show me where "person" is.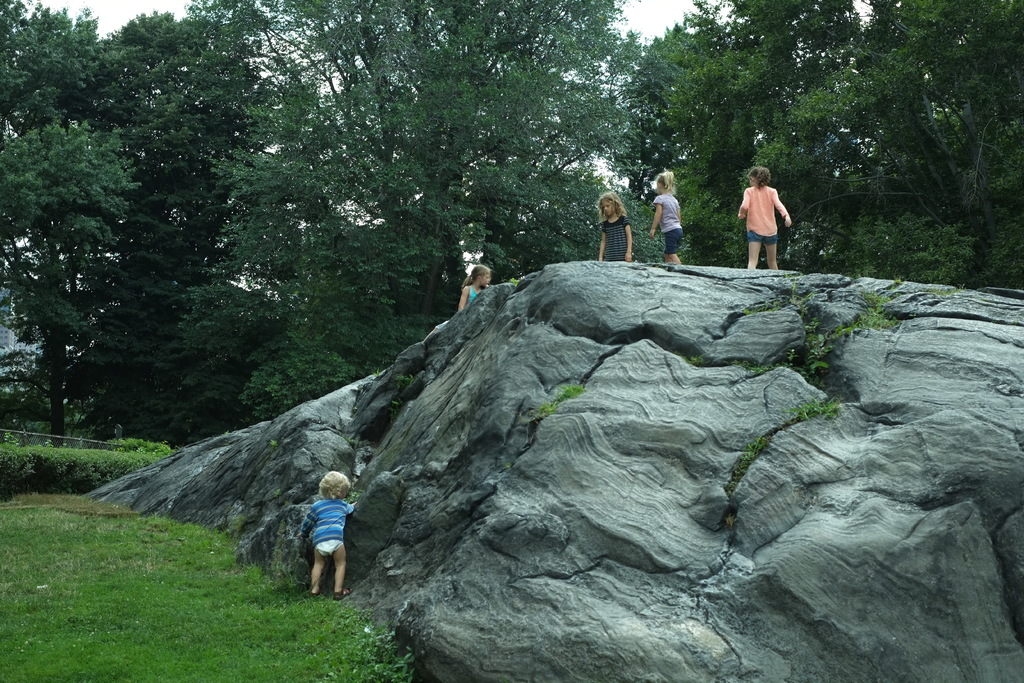
"person" is at <bbox>460, 256, 491, 311</bbox>.
